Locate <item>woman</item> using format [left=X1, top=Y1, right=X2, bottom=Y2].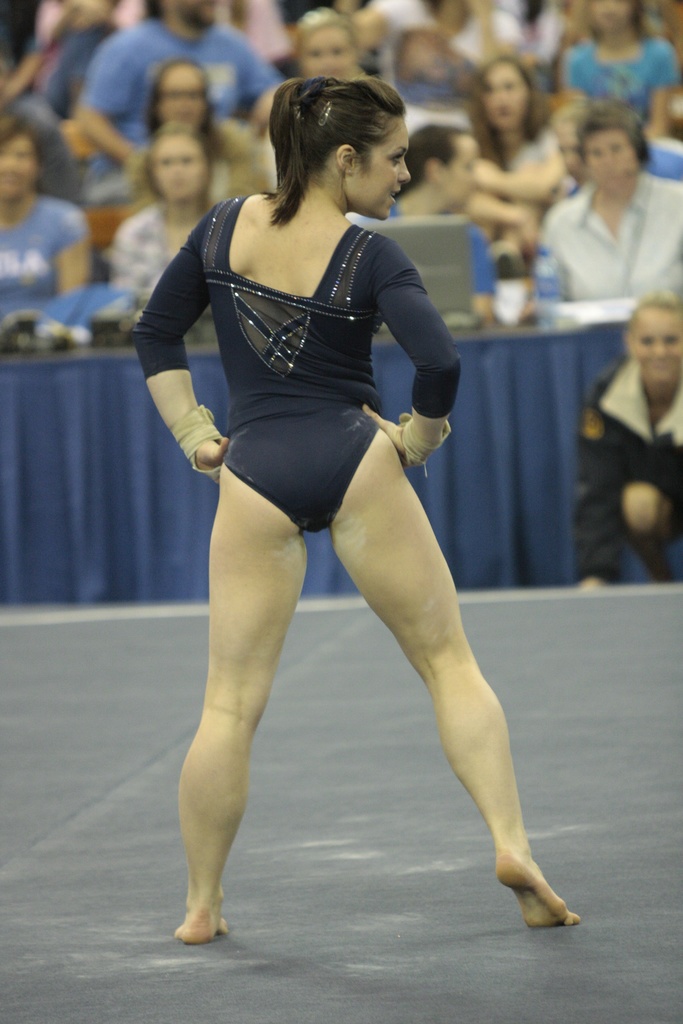
[left=1, top=113, right=99, bottom=344].
